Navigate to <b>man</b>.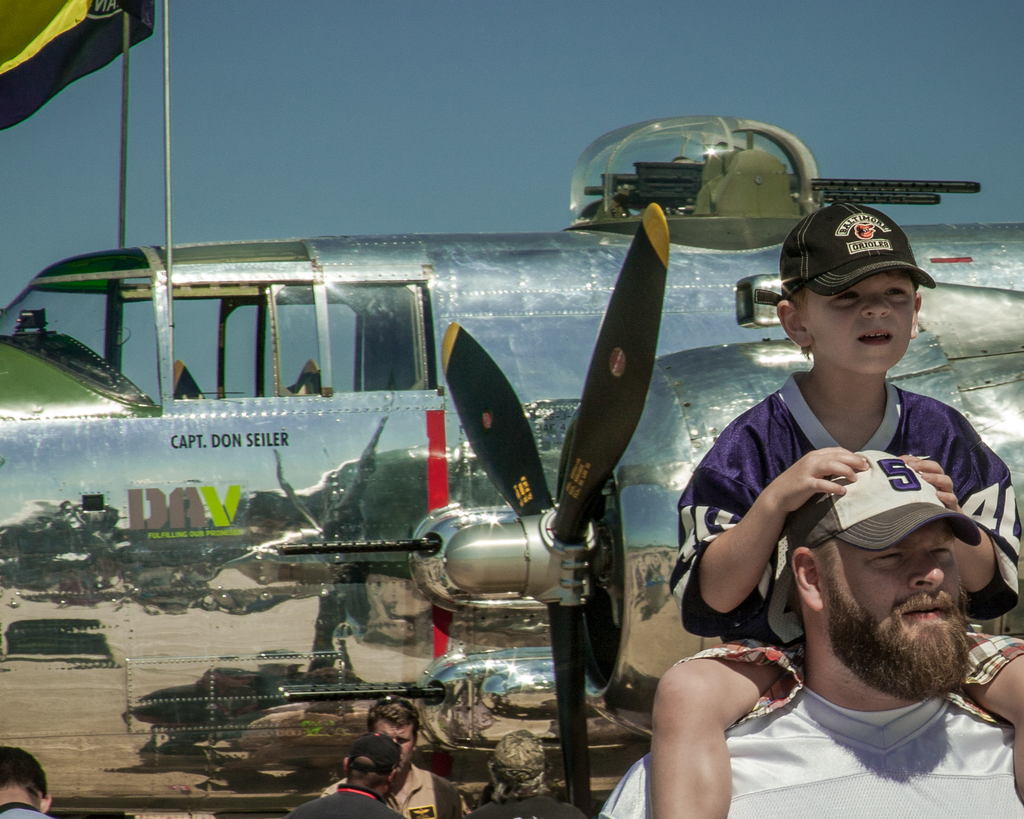
Navigation target: [614,391,1023,805].
